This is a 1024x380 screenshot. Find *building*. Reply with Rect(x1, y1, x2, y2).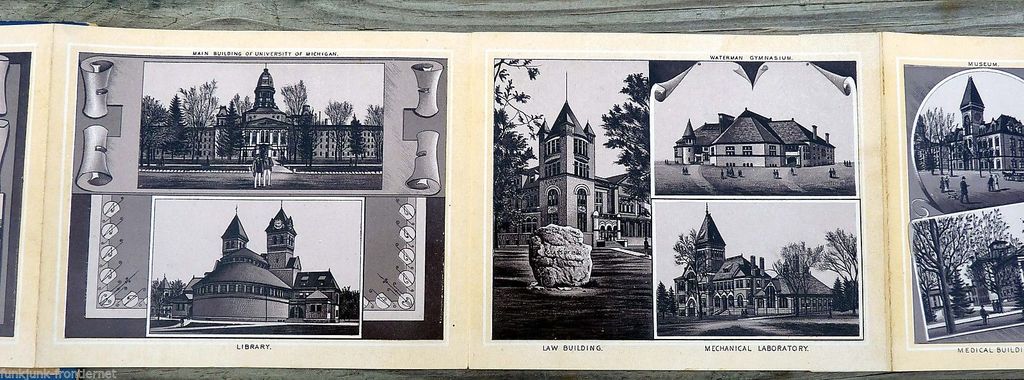
Rect(935, 75, 1023, 175).
